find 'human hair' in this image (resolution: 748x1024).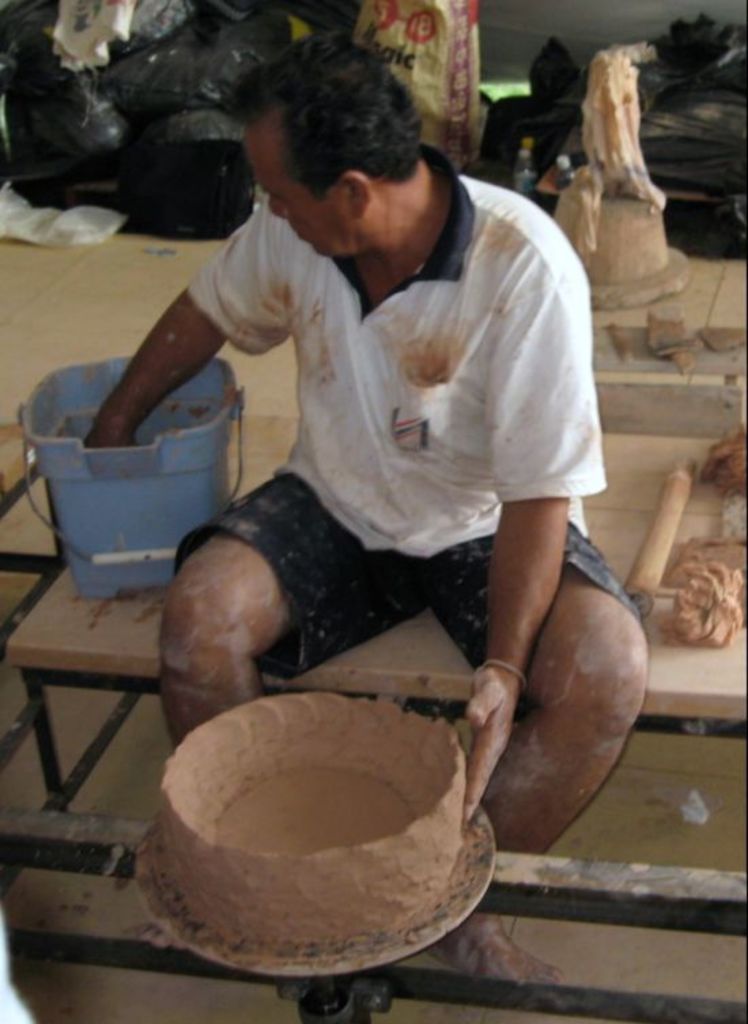
select_region(242, 38, 431, 234).
